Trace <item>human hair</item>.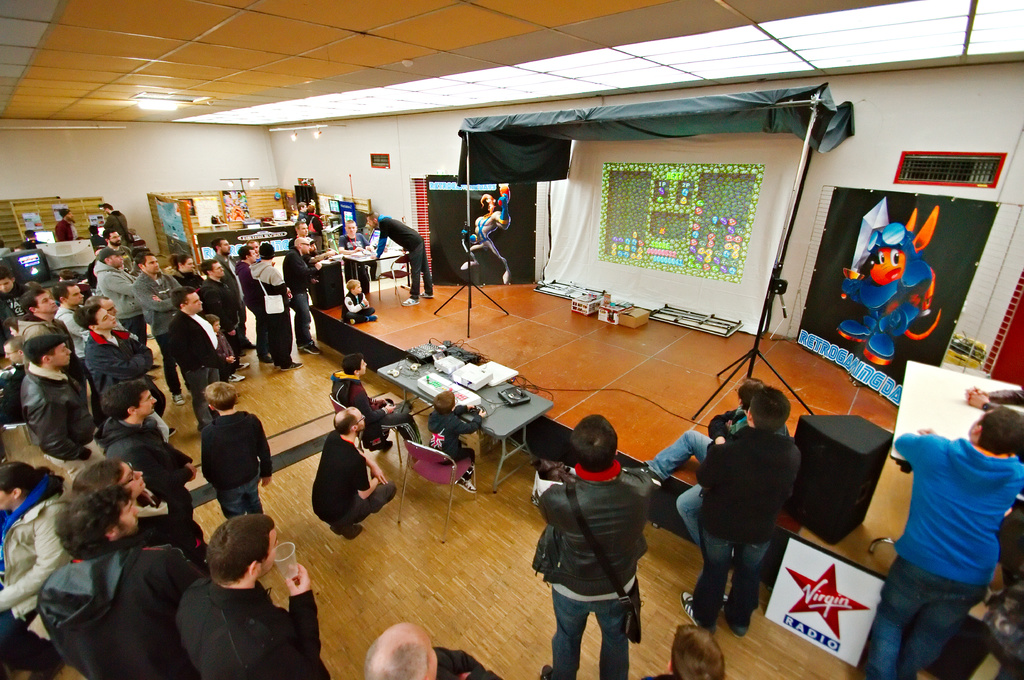
Traced to (0, 238, 6, 247).
